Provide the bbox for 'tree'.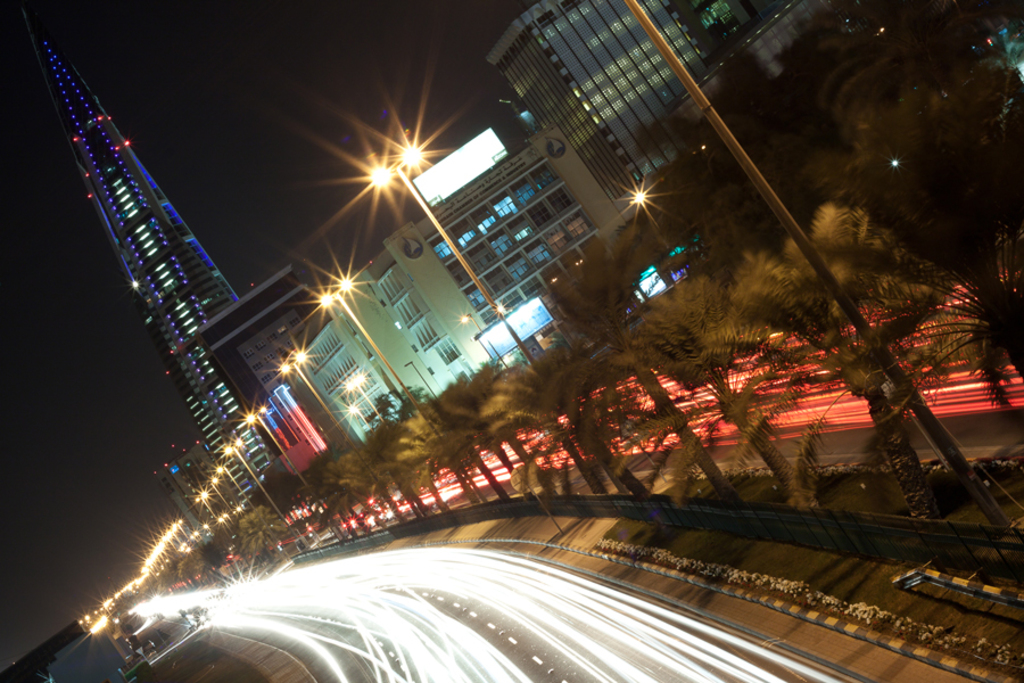
[428,365,511,511].
